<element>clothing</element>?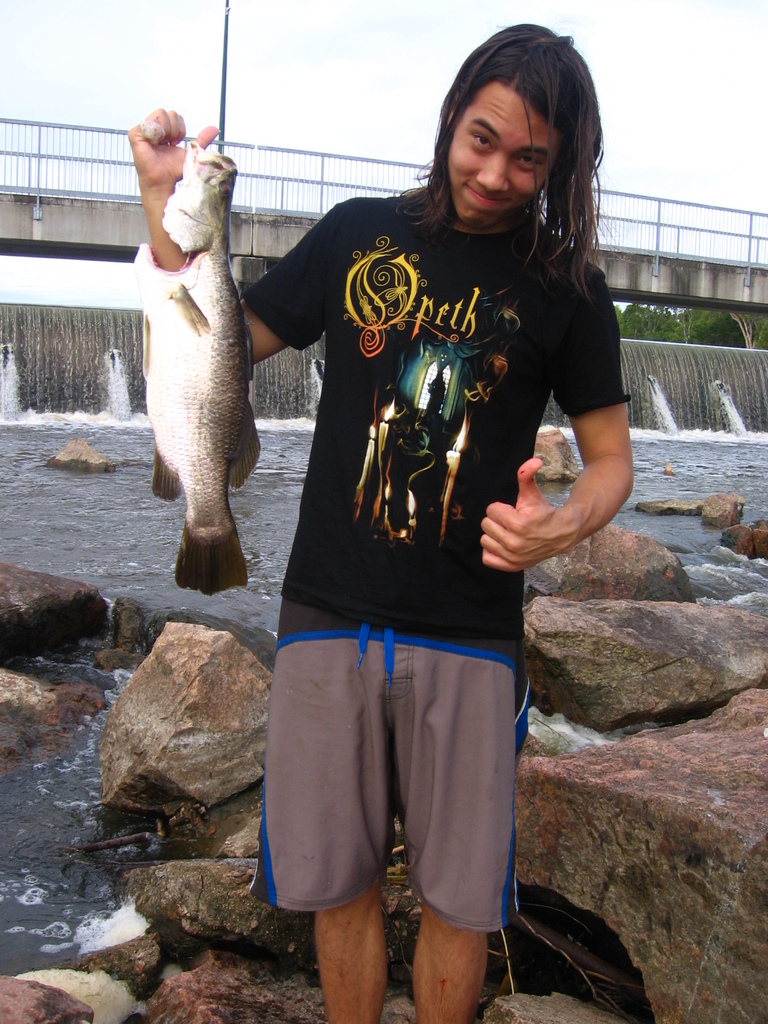
261,130,596,852
